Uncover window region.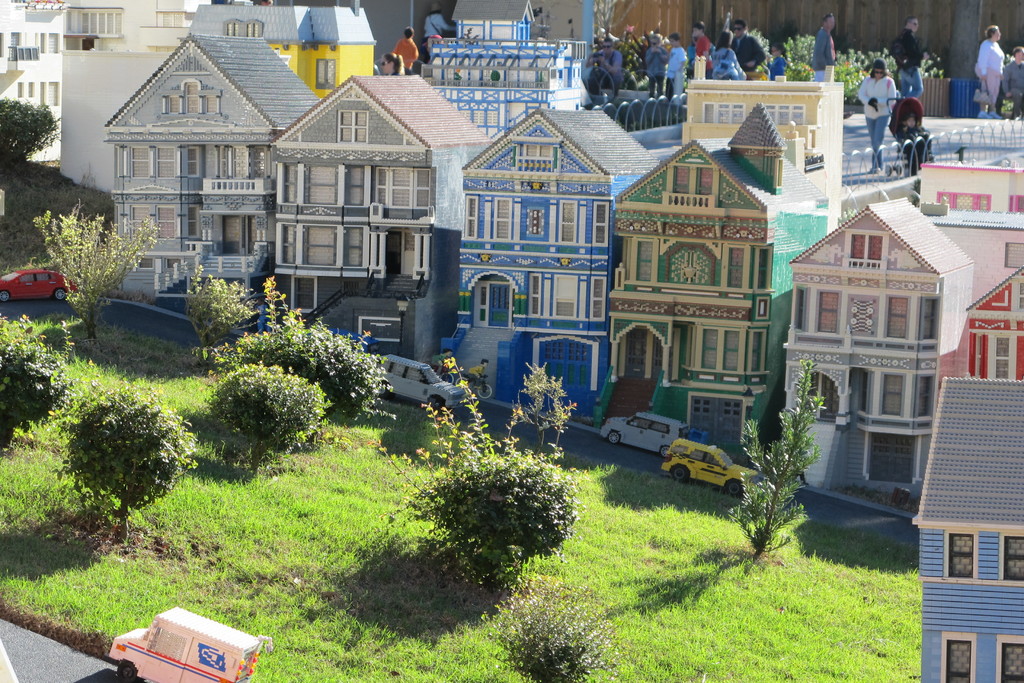
Uncovered: l=1002, t=532, r=1023, b=587.
